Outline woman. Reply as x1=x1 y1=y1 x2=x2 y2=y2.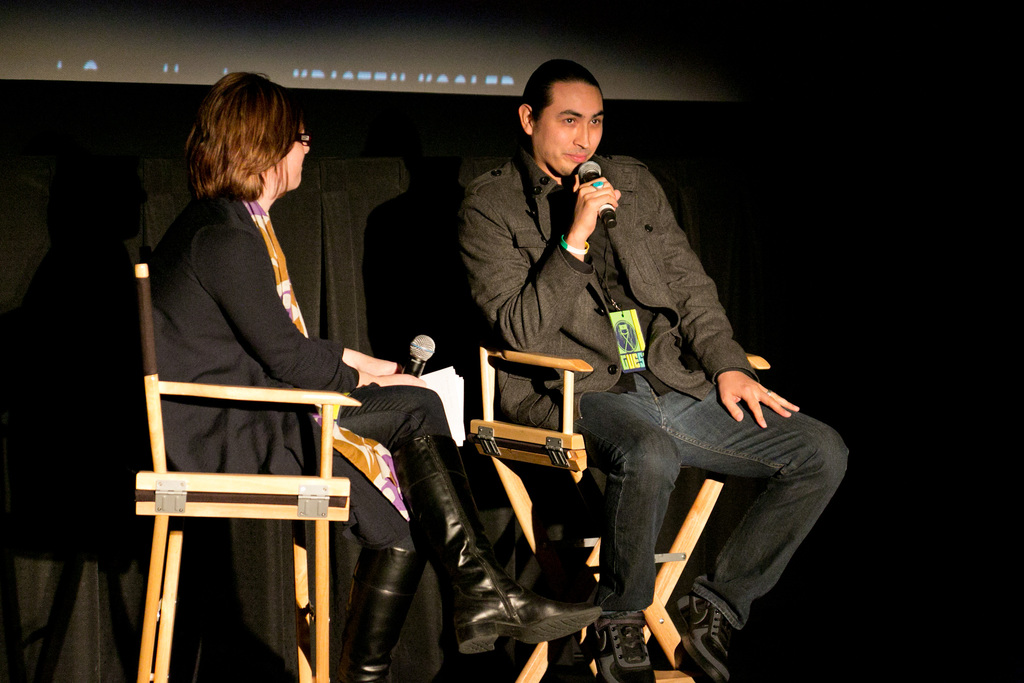
x1=141 y1=74 x2=606 y2=682.
